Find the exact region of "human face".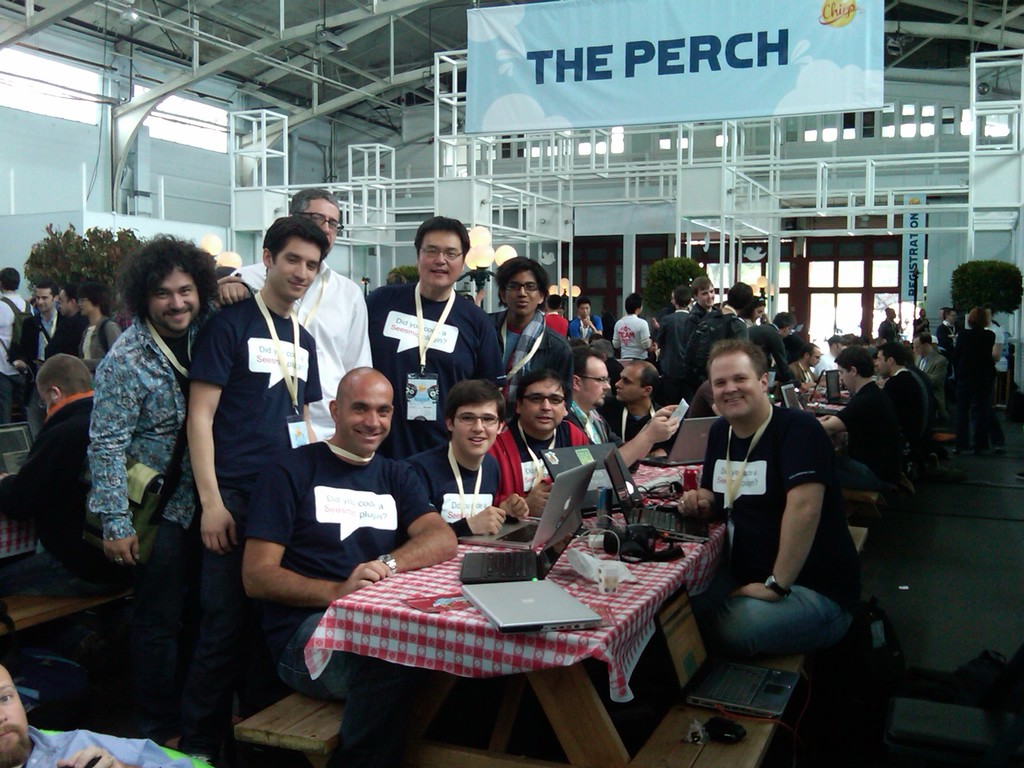
Exact region: 338,379,388,452.
